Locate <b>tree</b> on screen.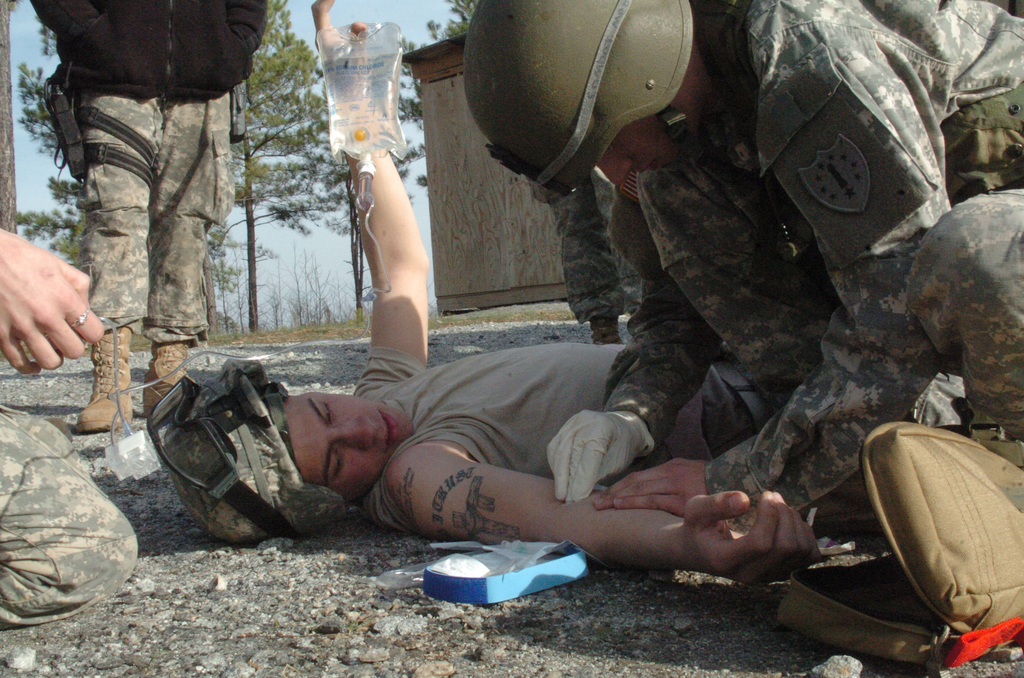
On screen at [394,0,477,211].
